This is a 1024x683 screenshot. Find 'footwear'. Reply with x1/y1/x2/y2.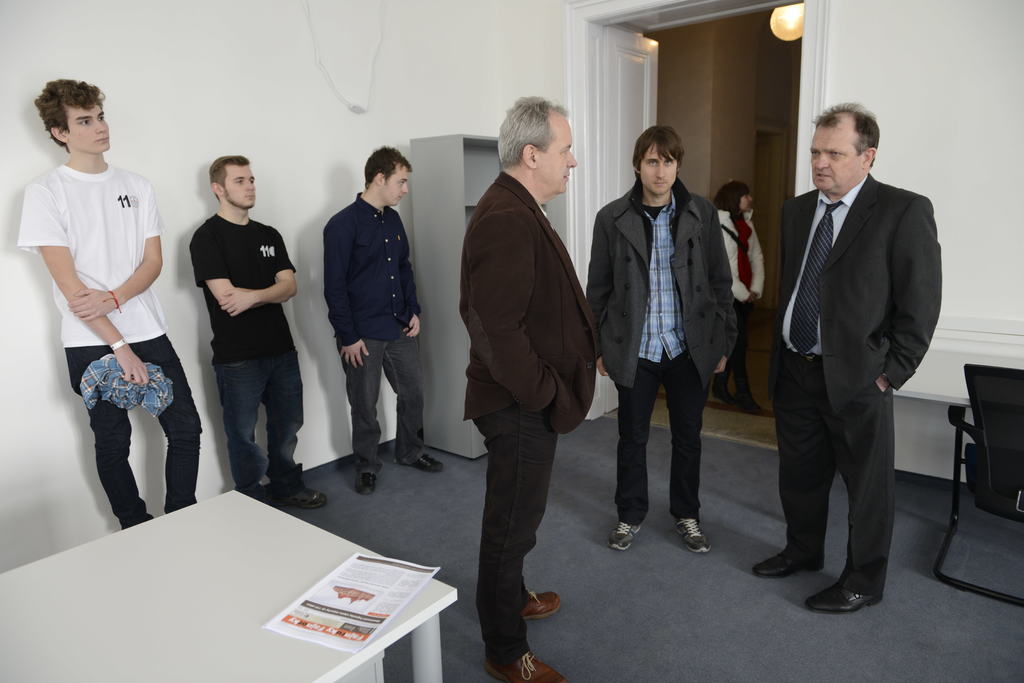
484/649/567/682.
